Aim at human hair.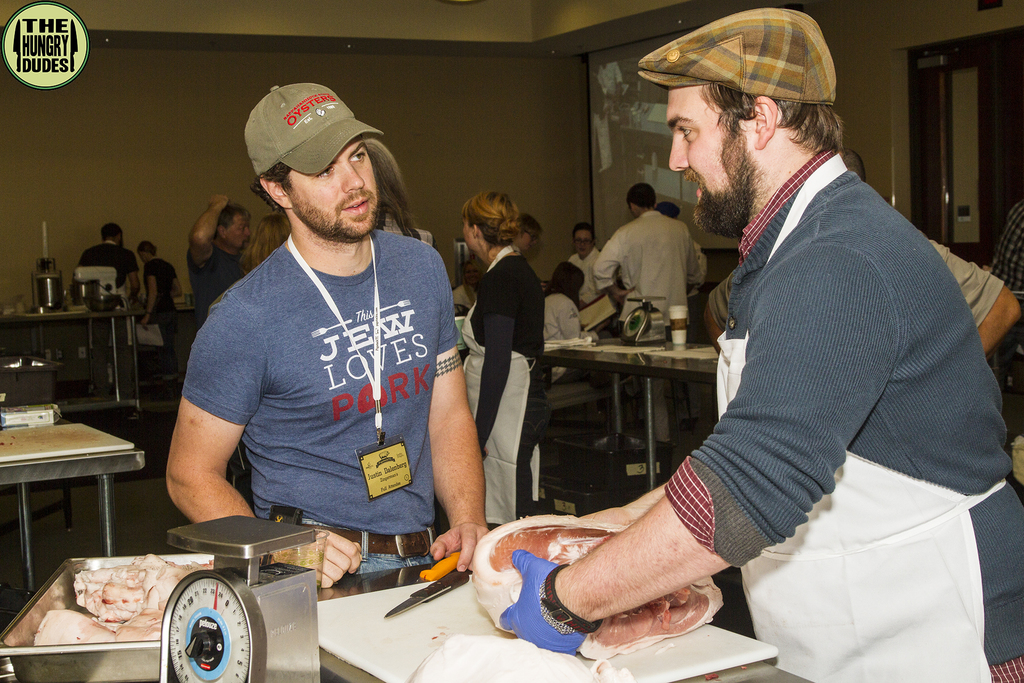
Aimed at (547, 262, 585, 306).
